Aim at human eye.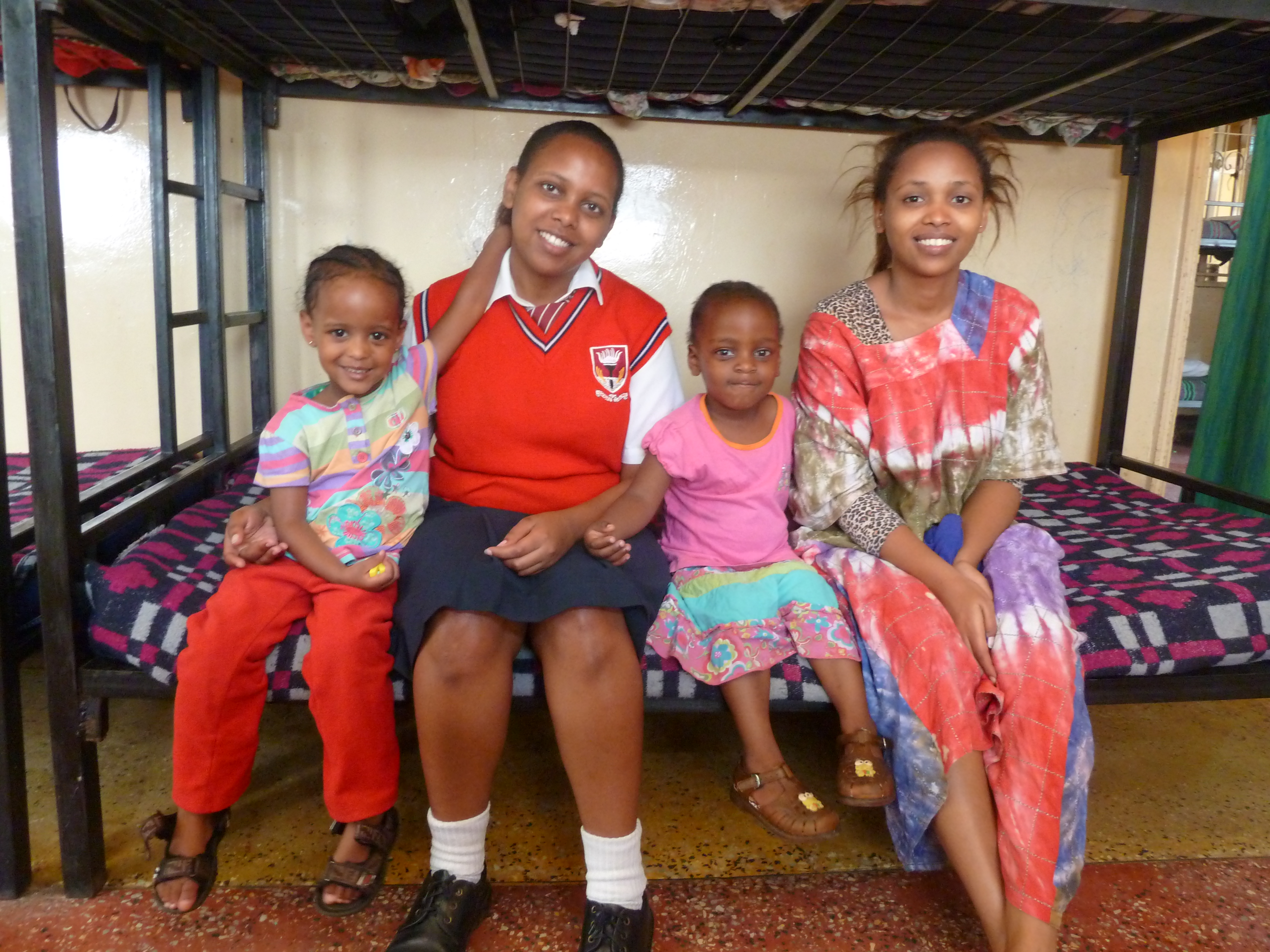
Aimed at left=301, top=60, right=308, bottom=66.
